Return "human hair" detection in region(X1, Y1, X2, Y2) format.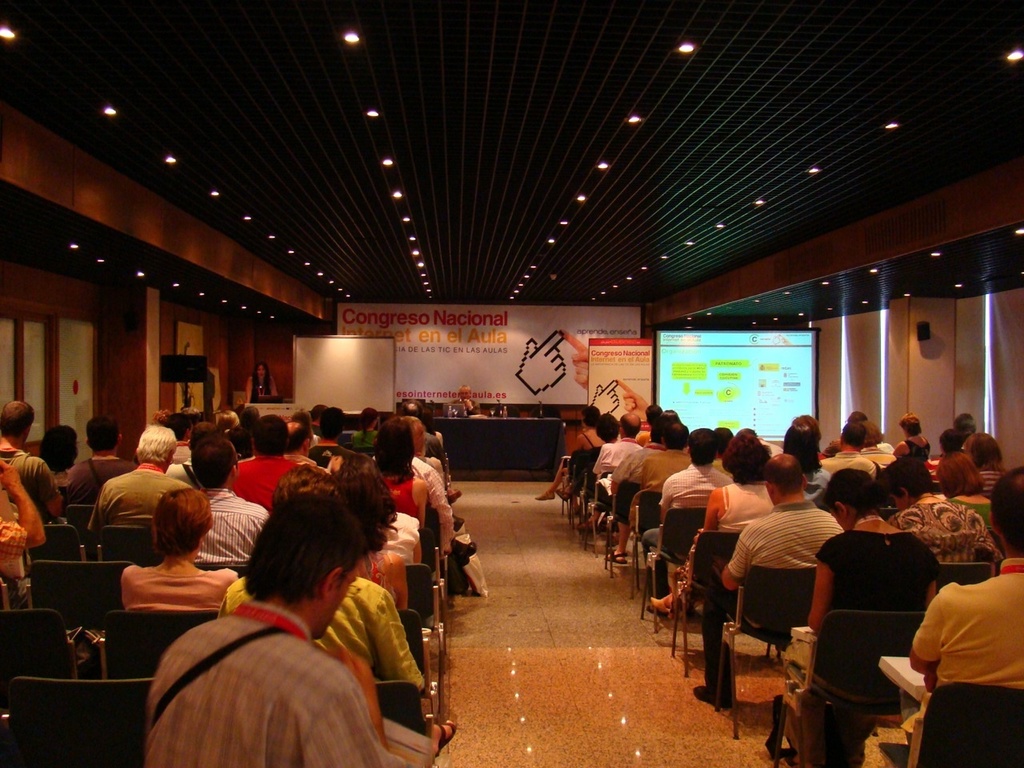
region(782, 422, 818, 474).
